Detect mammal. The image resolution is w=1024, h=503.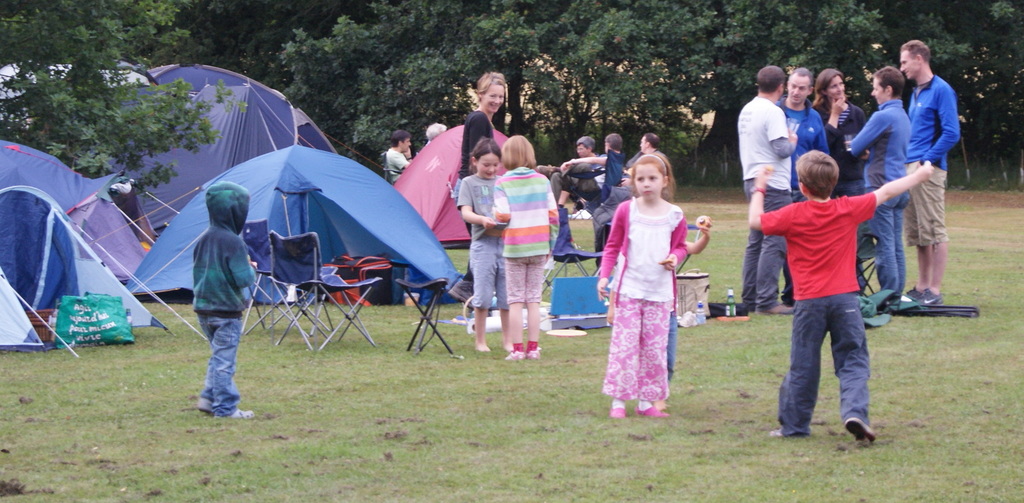
x1=772, y1=69, x2=831, y2=313.
